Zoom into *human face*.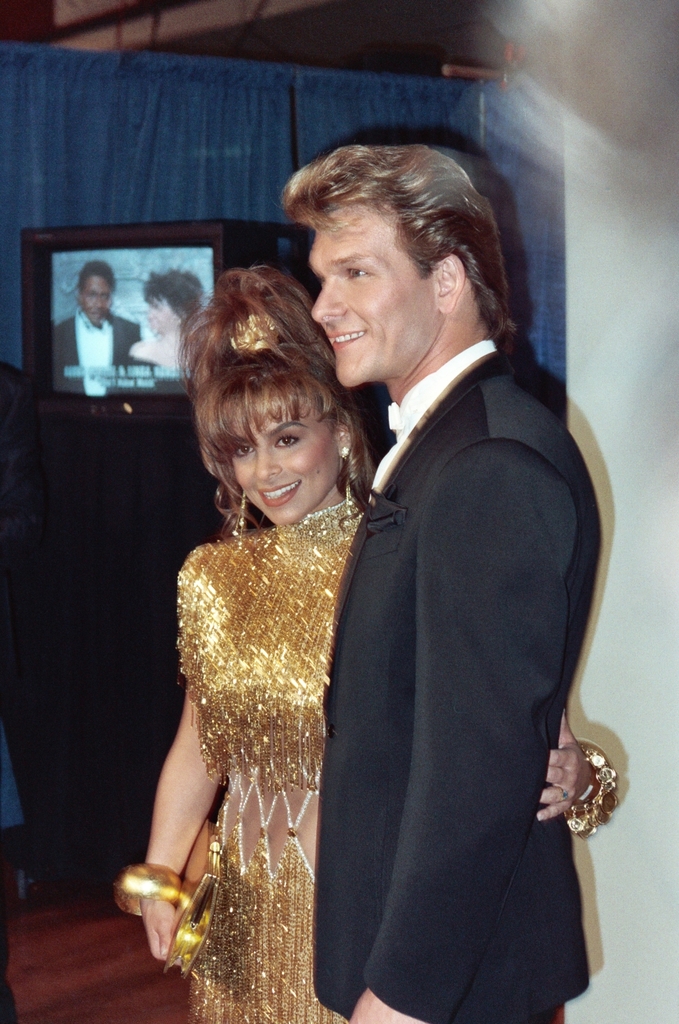
Zoom target: 79 274 113 325.
